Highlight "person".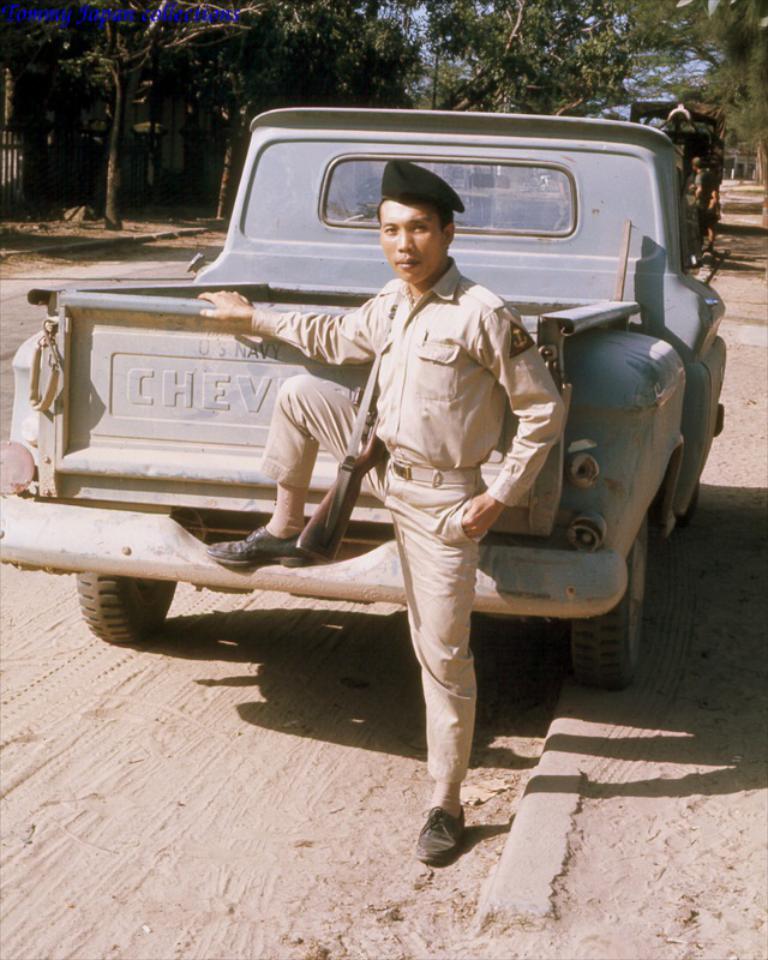
Highlighted region: pyautogui.locateOnScreen(307, 148, 558, 881).
